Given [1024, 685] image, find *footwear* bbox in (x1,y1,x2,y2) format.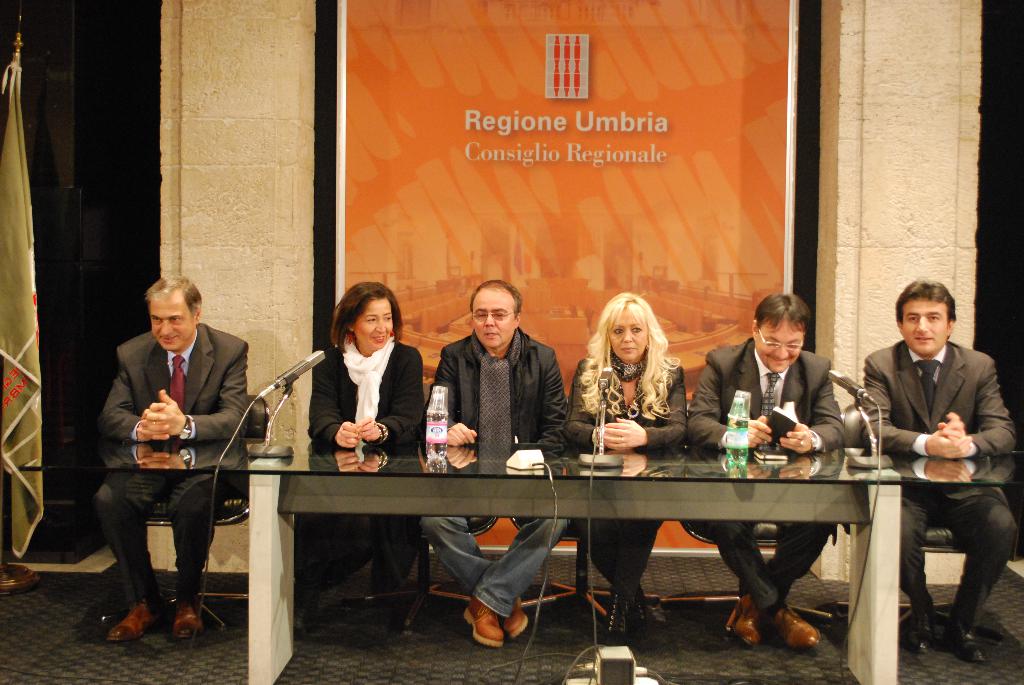
(508,596,531,641).
